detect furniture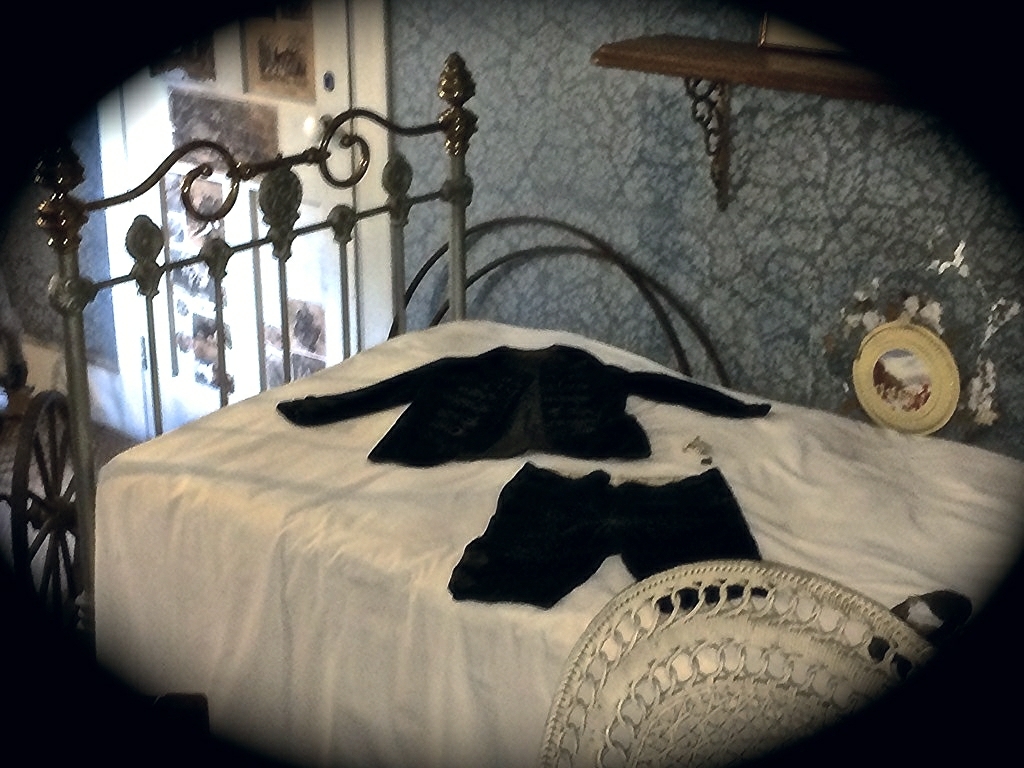
x1=537 y1=556 x2=934 y2=767
